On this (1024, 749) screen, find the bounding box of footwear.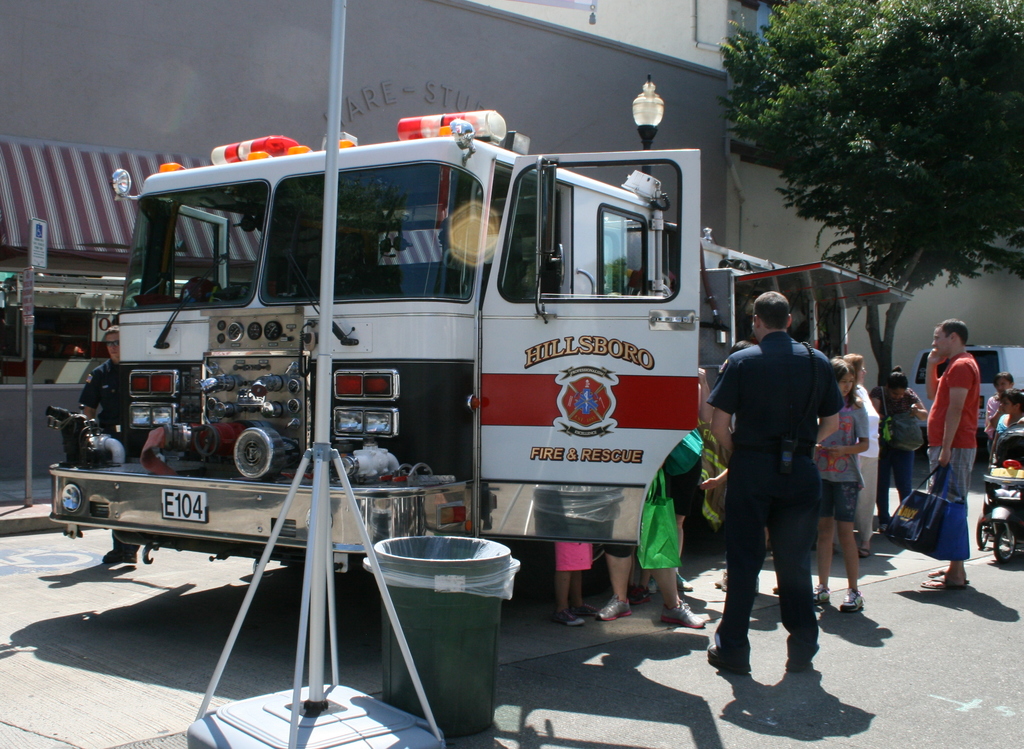
Bounding box: [x1=854, y1=545, x2=874, y2=558].
